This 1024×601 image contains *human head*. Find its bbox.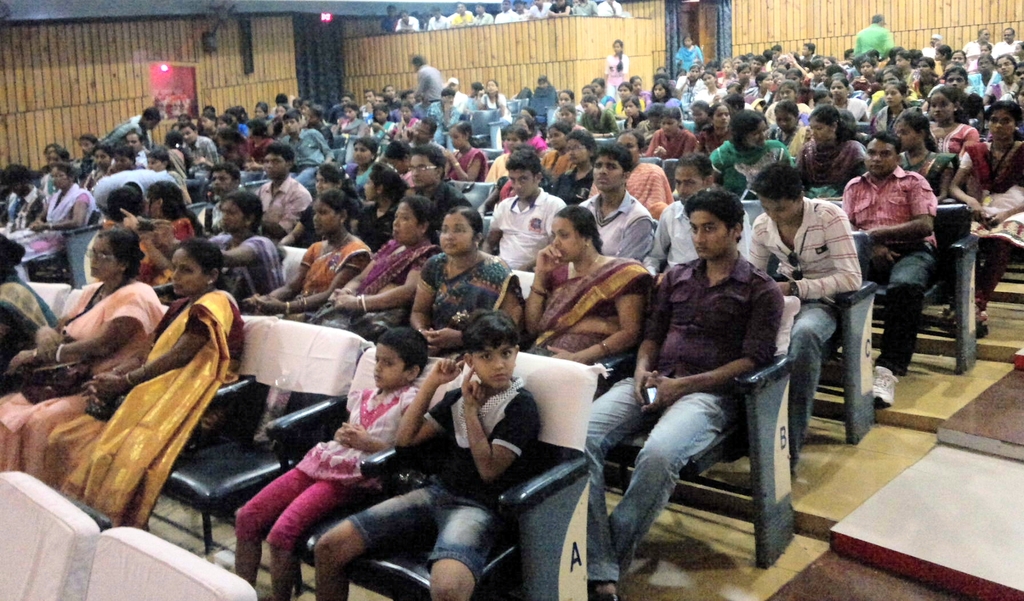
[353, 140, 376, 168].
